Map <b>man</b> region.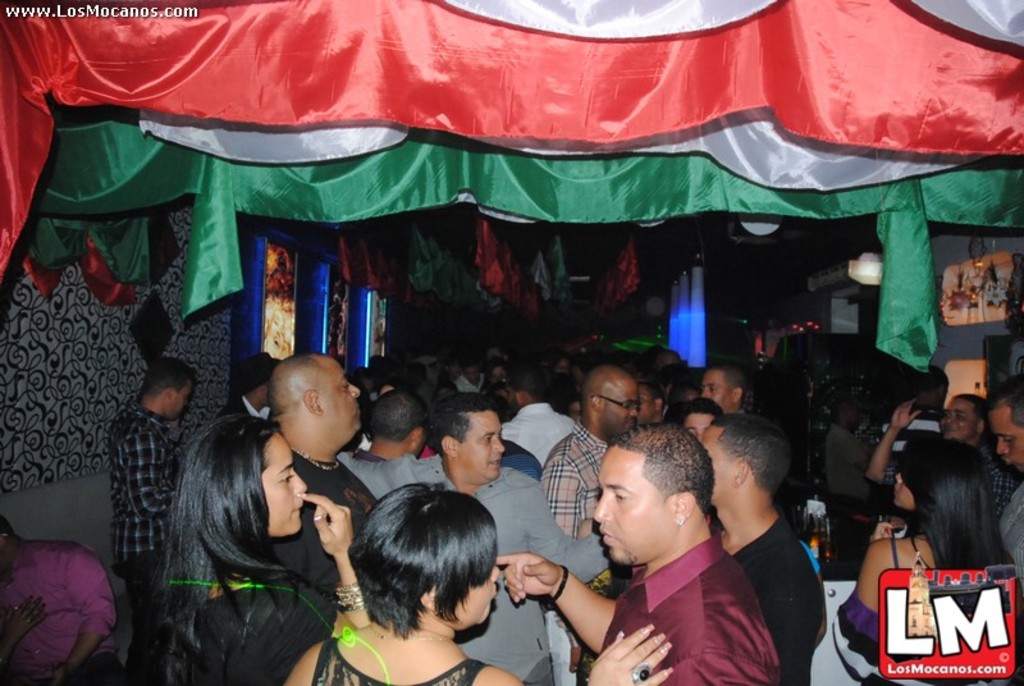
Mapped to [451,355,483,397].
